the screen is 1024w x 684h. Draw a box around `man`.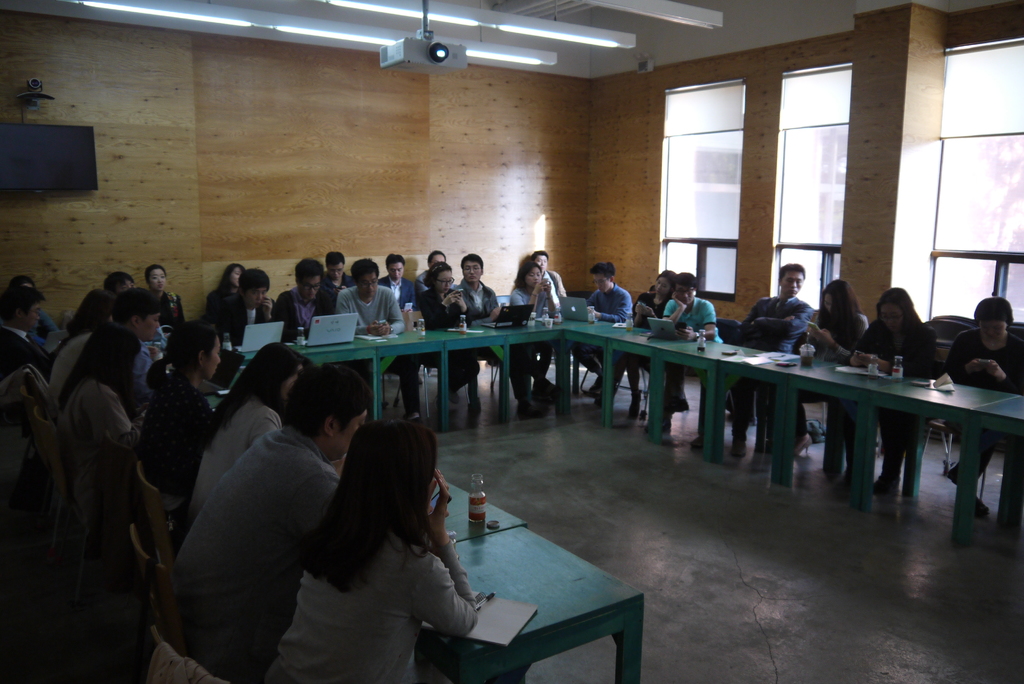
detection(566, 259, 637, 411).
